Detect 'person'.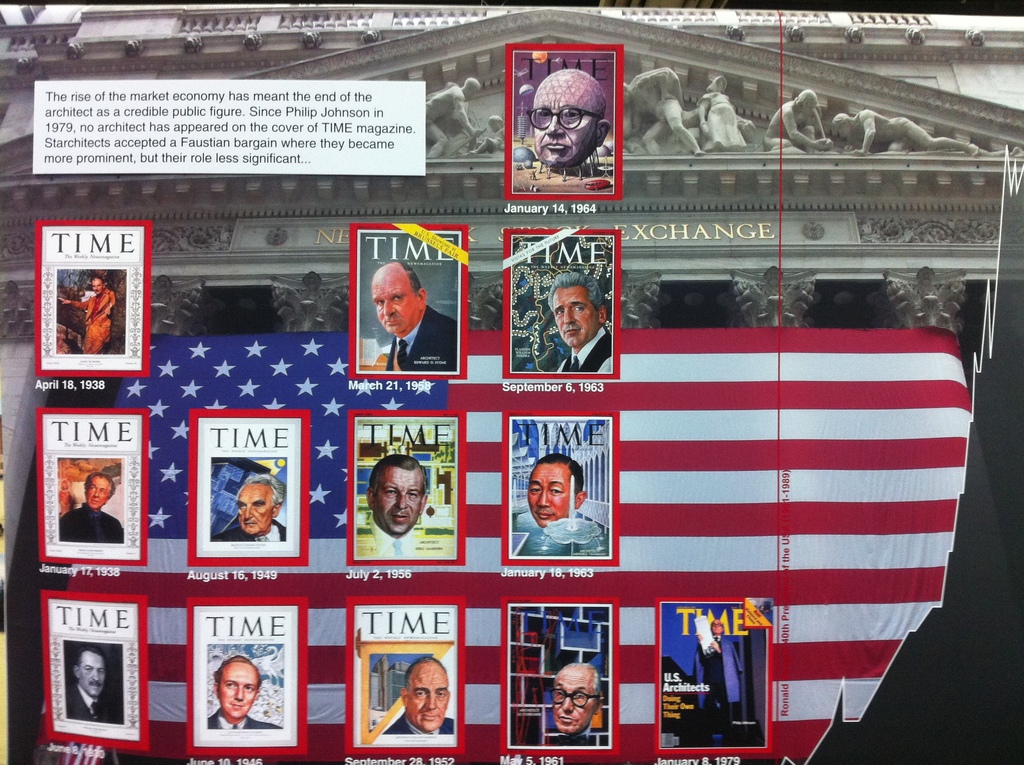
Detected at pyautogui.locateOnScreen(515, 453, 586, 531).
